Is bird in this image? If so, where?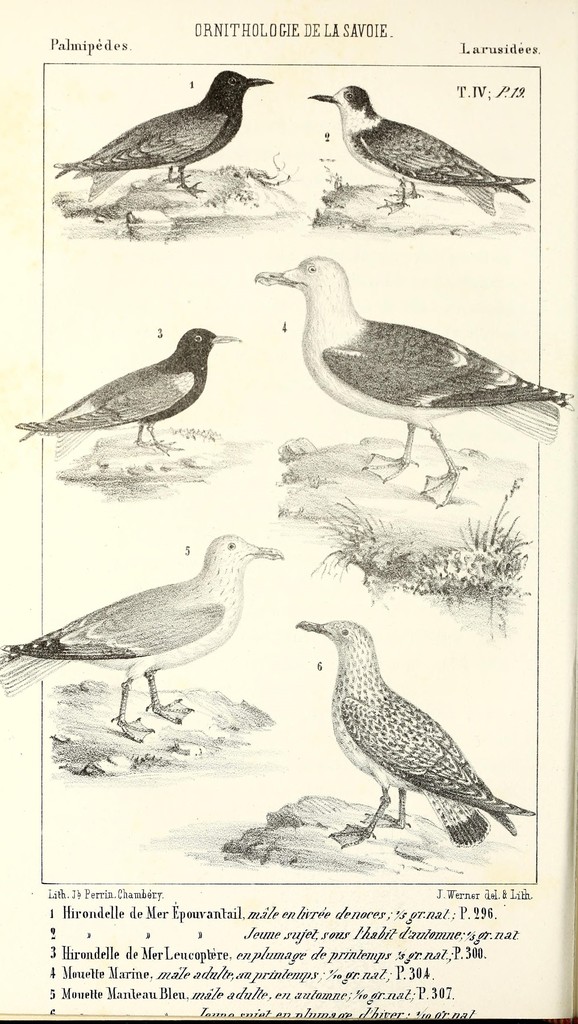
Yes, at region(49, 71, 275, 200).
